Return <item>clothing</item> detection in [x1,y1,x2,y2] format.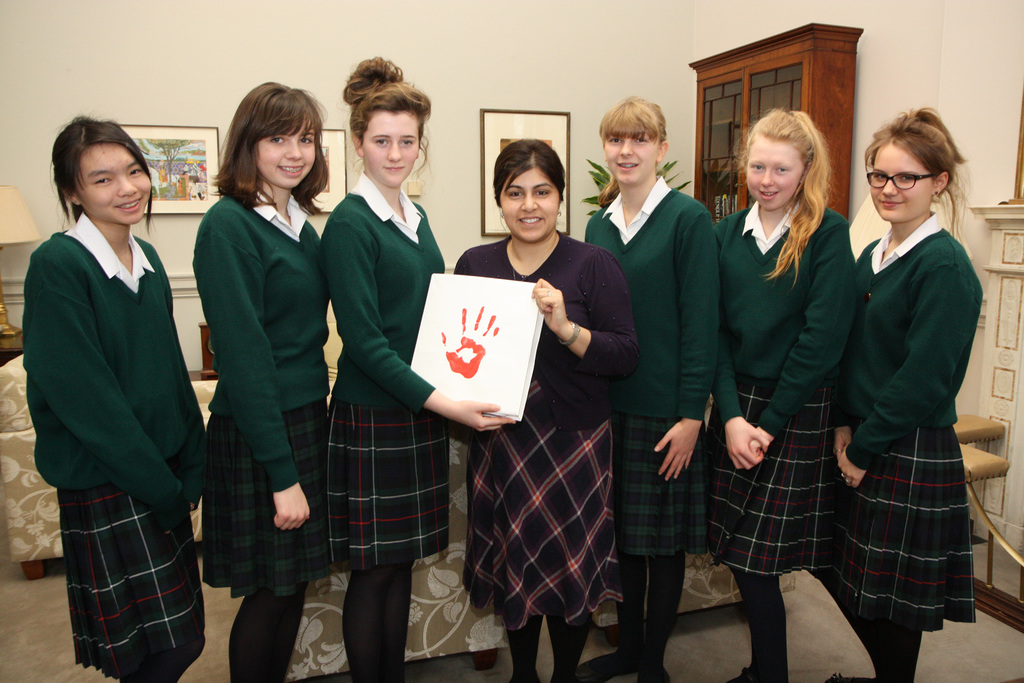
[586,169,713,594].
